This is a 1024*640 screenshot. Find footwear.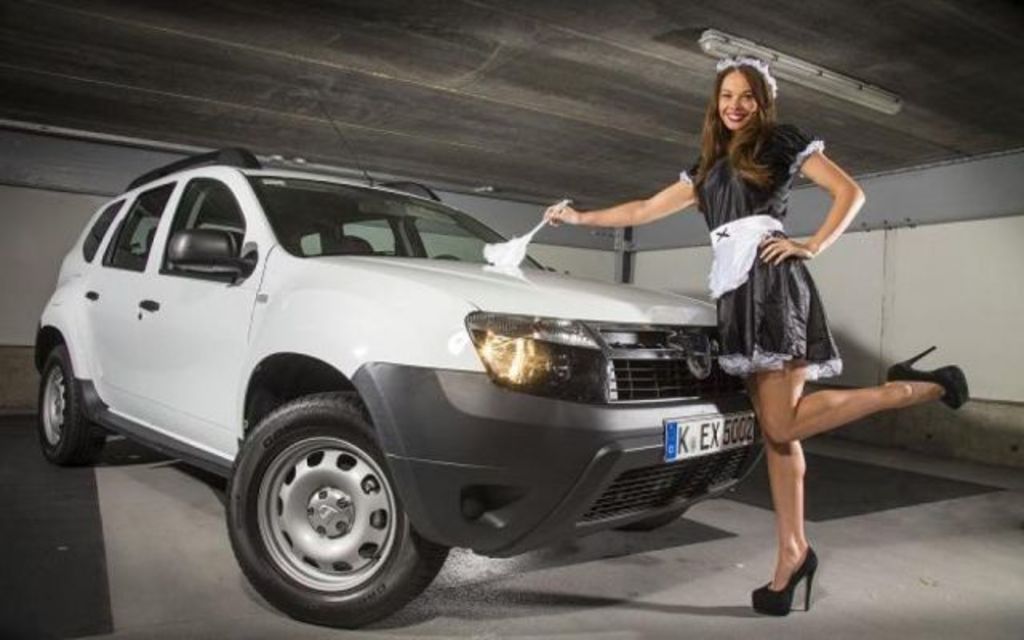
Bounding box: locate(750, 547, 818, 616).
